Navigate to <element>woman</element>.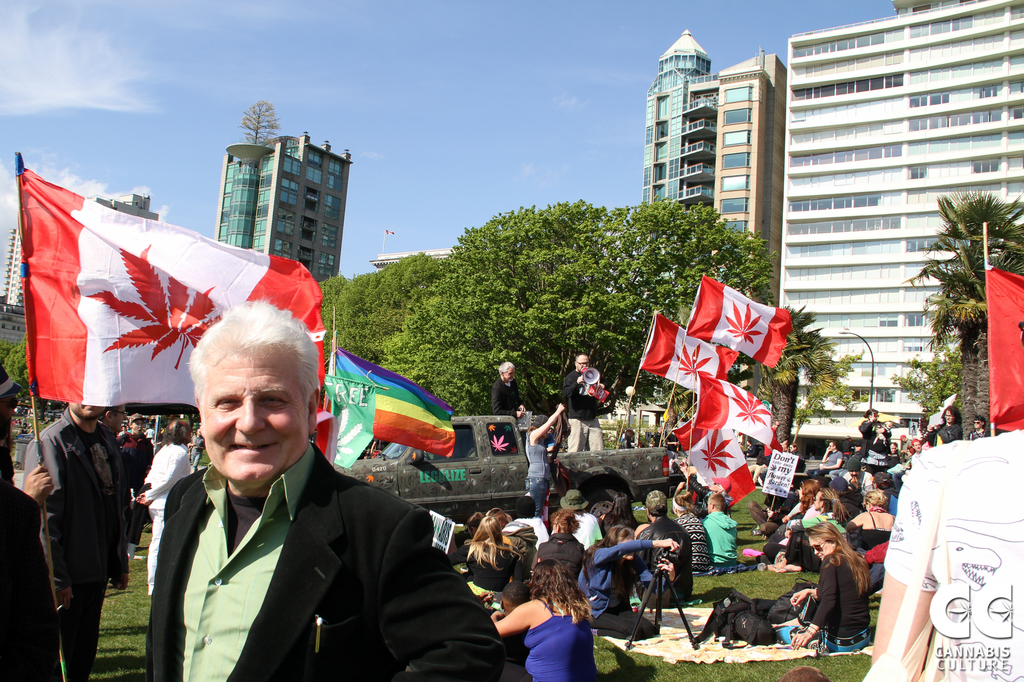
Navigation target: BBox(486, 547, 595, 681).
